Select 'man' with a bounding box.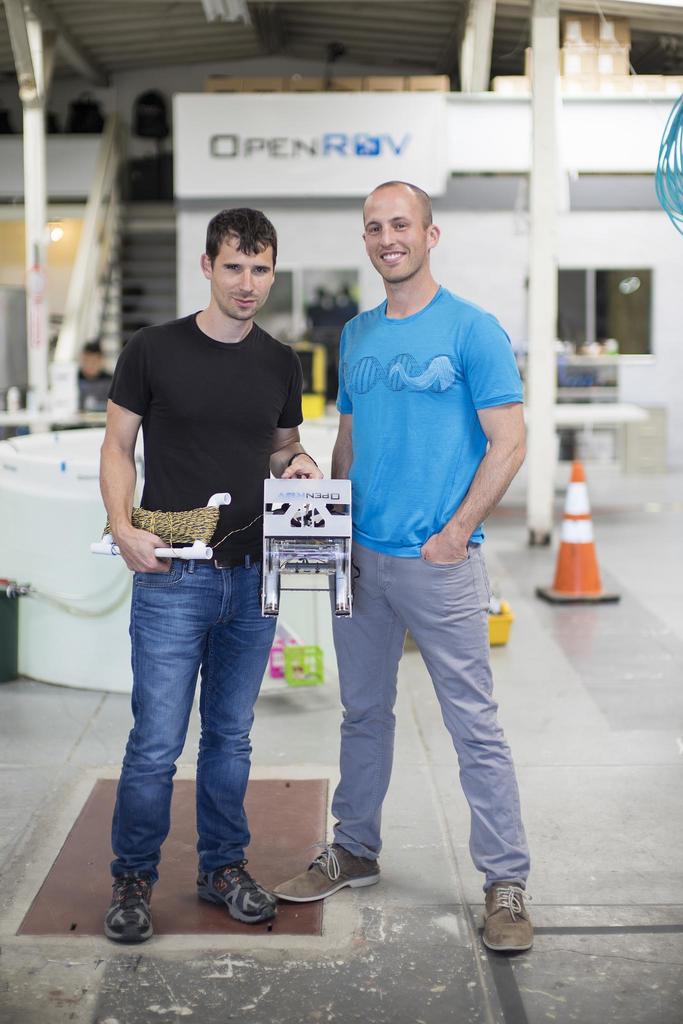
[left=315, top=136, right=530, bottom=975].
